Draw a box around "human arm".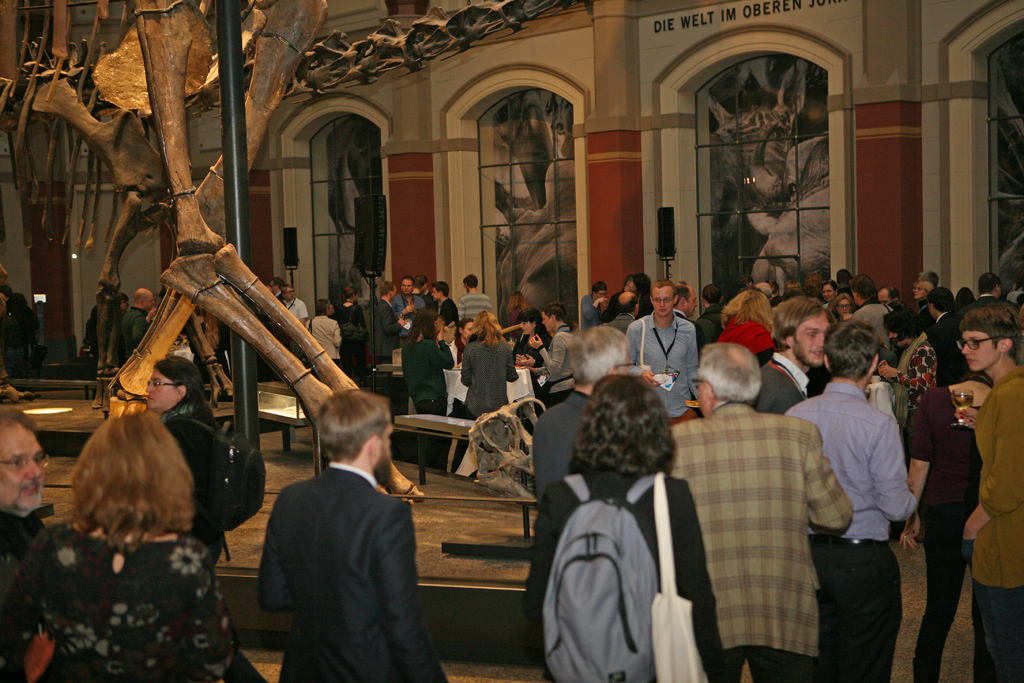
left=869, top=419, right=920, bottom=525.
